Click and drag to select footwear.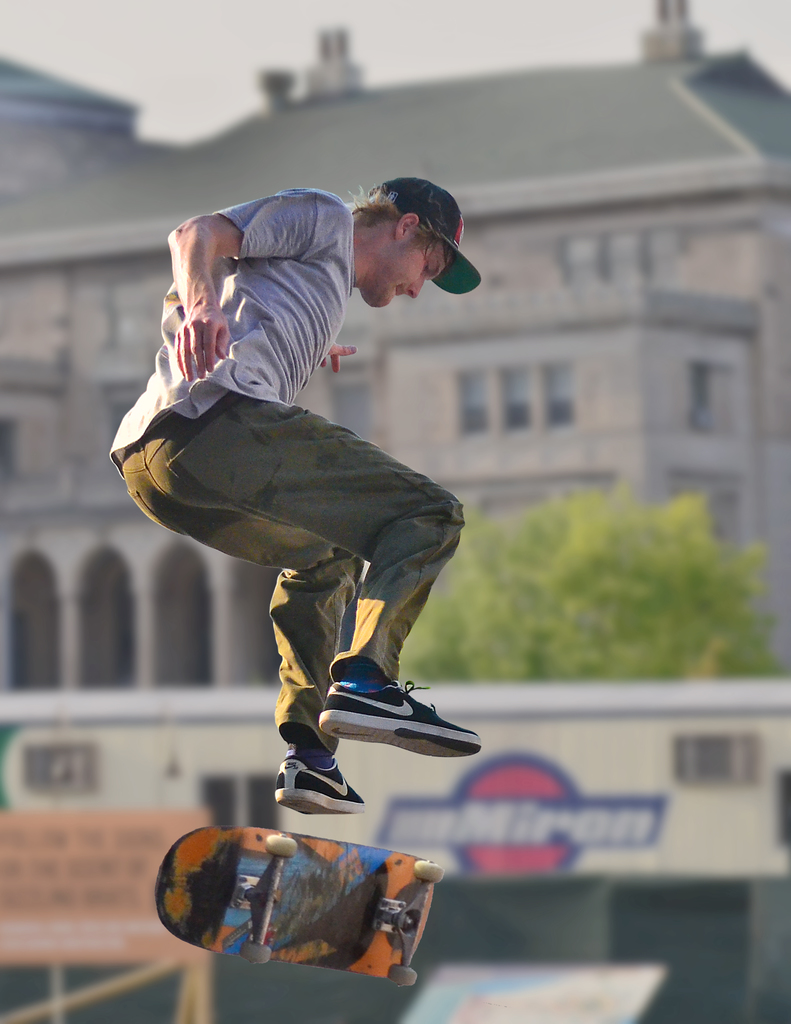
Selection: Rect(284, 670, 465, 785).
